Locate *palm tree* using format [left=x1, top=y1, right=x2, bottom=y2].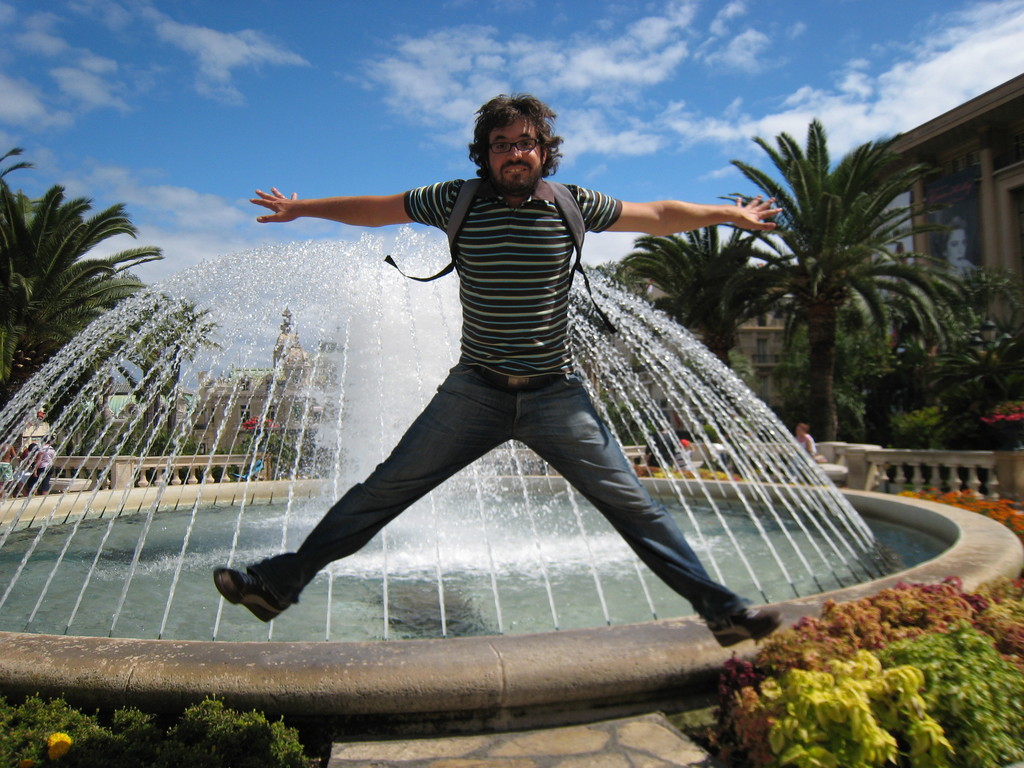
[left=708, top=130, right=963, bottom=463].
